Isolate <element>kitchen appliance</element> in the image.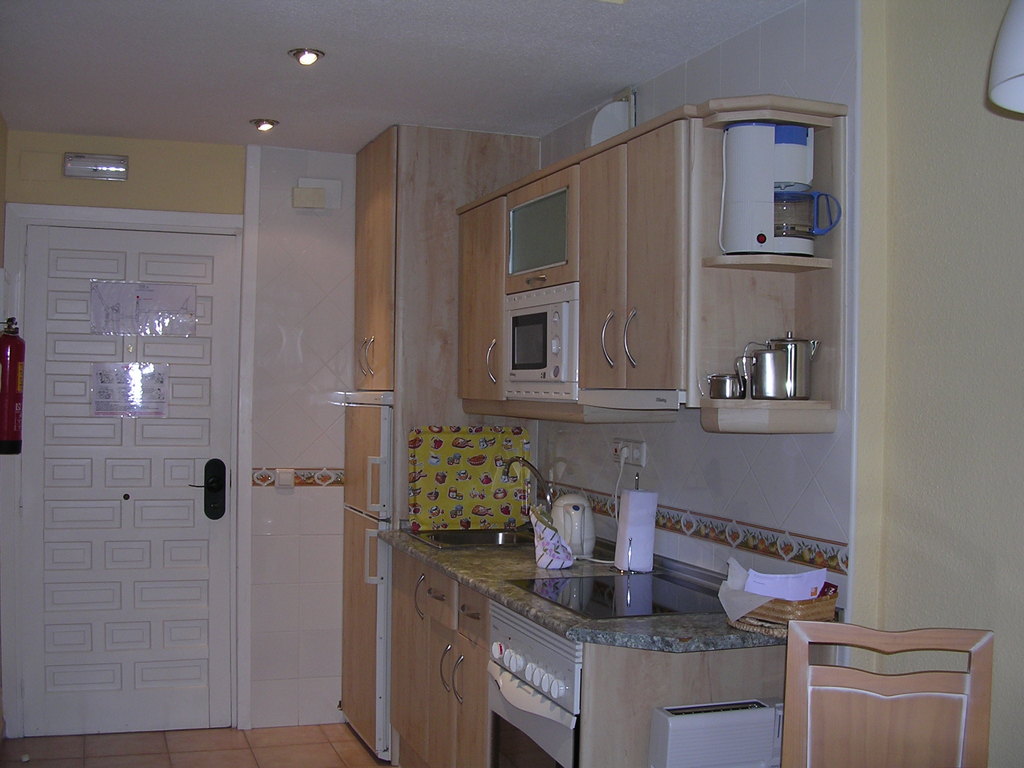
Isolated region: [501,282,580,399].
